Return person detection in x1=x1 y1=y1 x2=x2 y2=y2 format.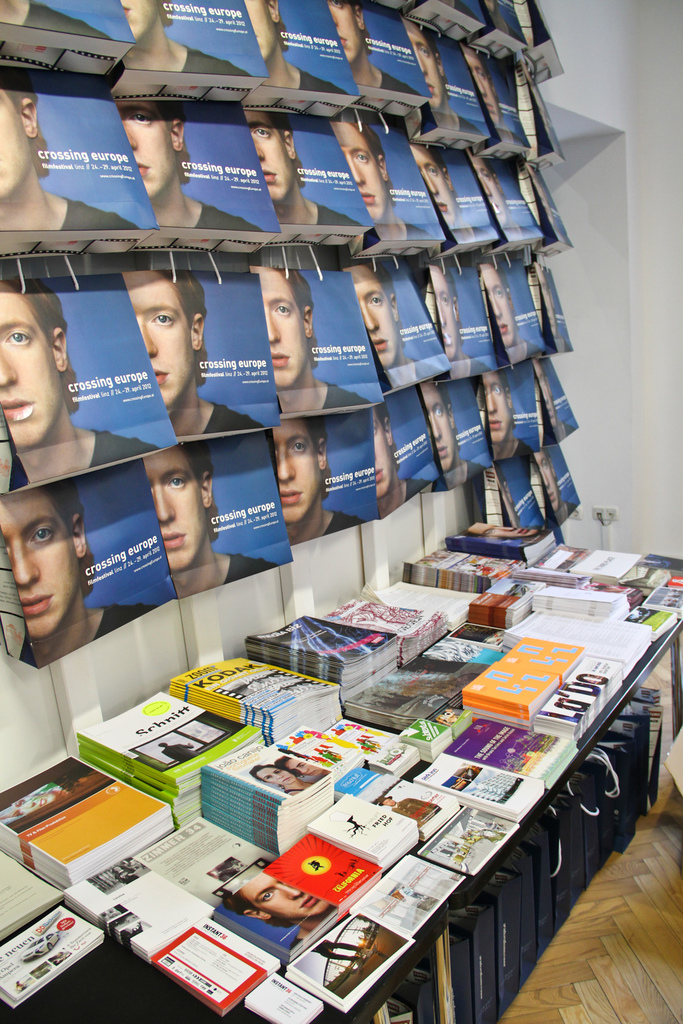
x1=139 y1=445 x2=279 y2=601.
